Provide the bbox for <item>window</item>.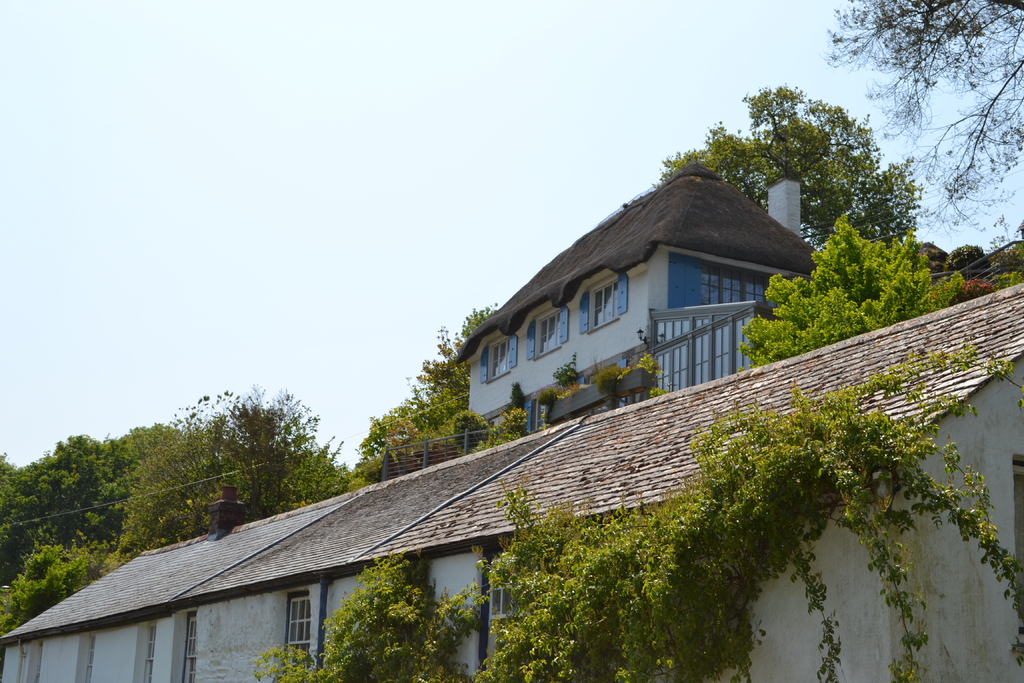
{"x1": 174, "y1": 617, "x2": 196, "y2": 682}.
